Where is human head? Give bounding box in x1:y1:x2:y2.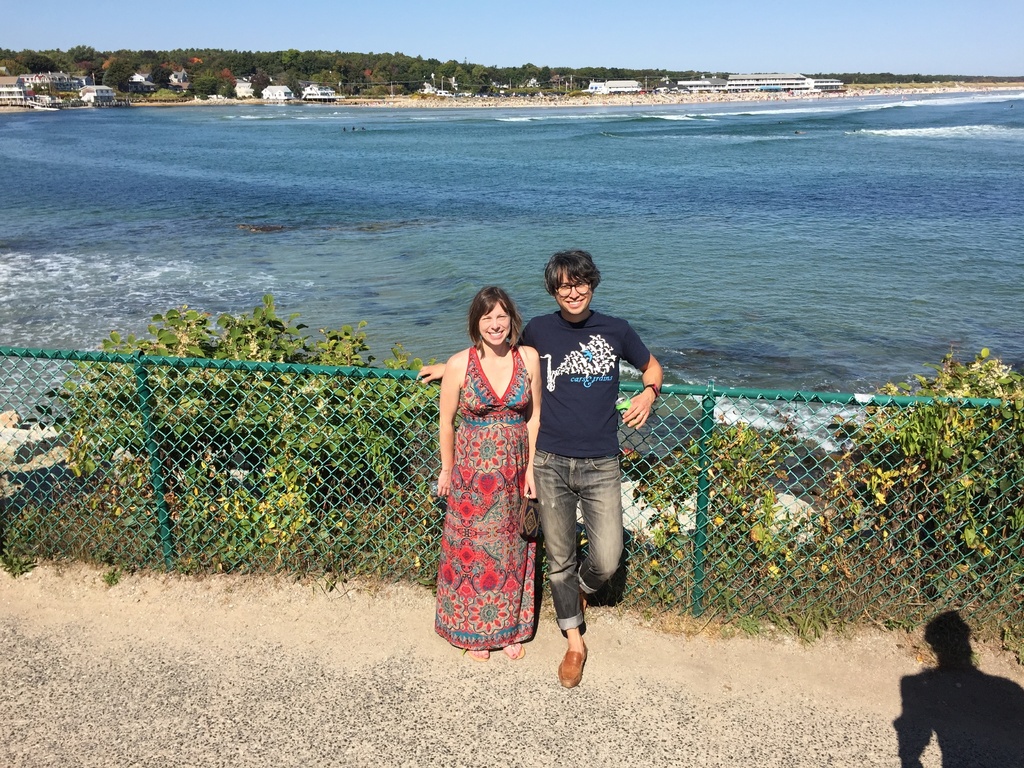
543:244:605:315.
